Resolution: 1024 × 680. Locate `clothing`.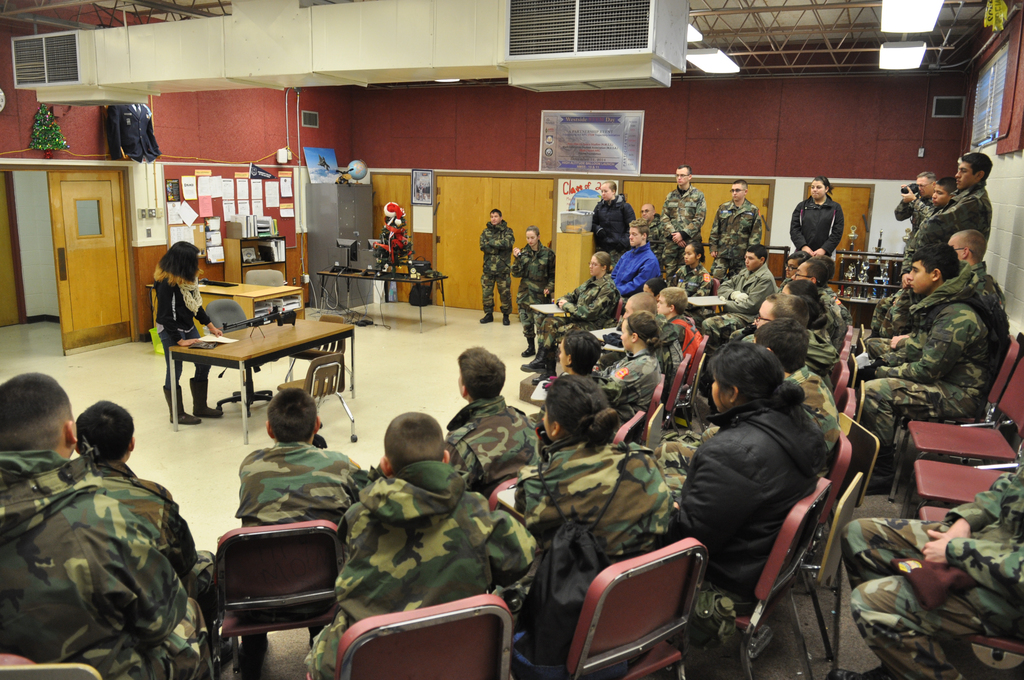
147,255,211,416.
